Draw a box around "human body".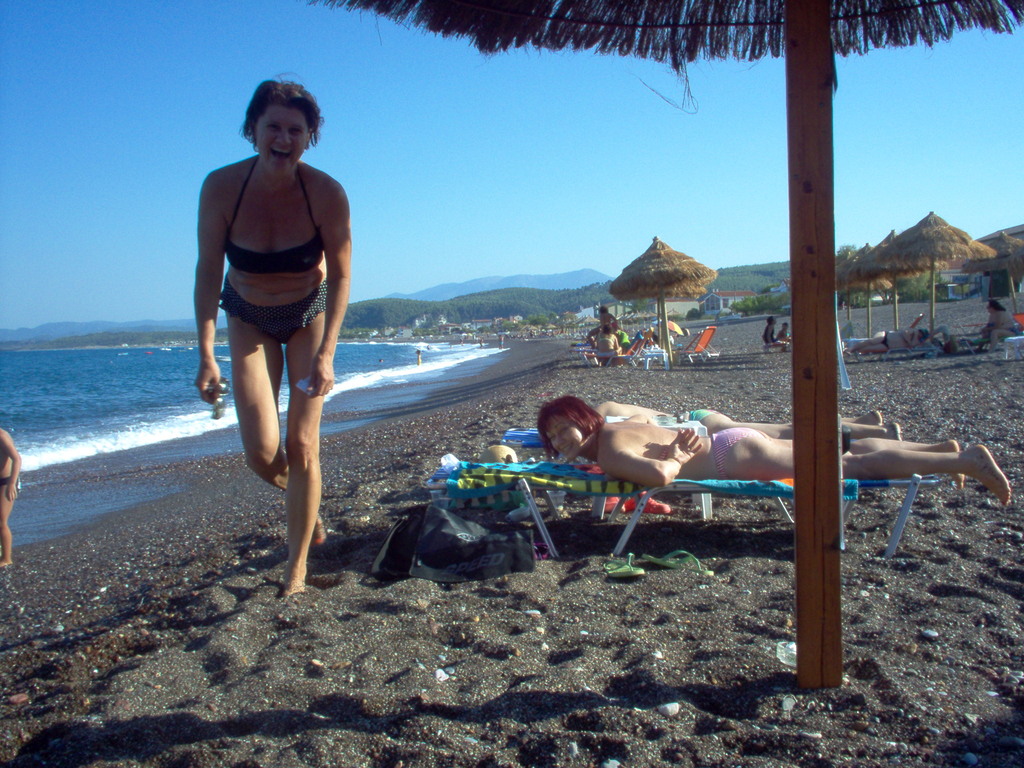
Rect(597, 395, 897, 438).
